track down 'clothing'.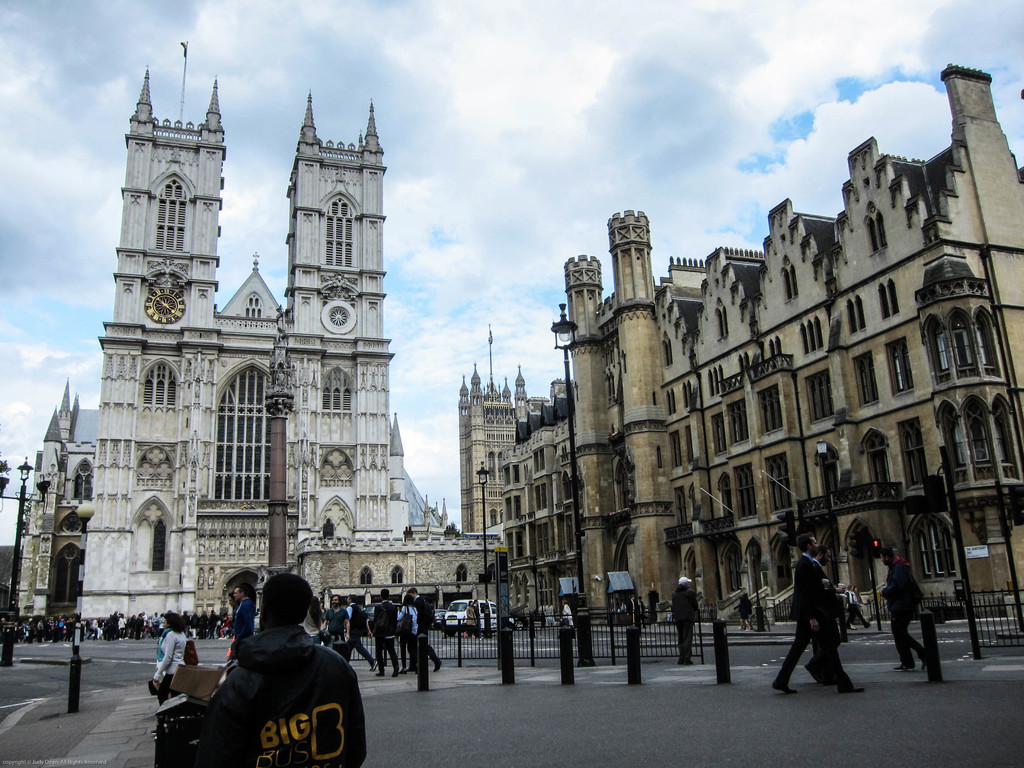
Tracked to l=671, t=585, r=694, b=662.
